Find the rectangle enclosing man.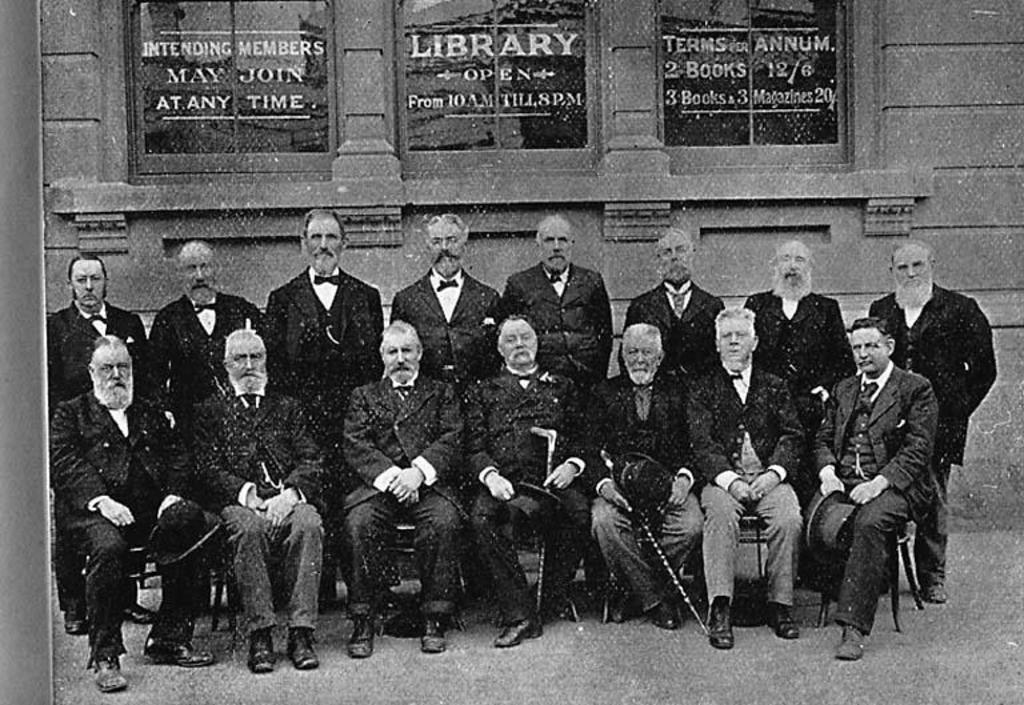
464 309 593 648.
